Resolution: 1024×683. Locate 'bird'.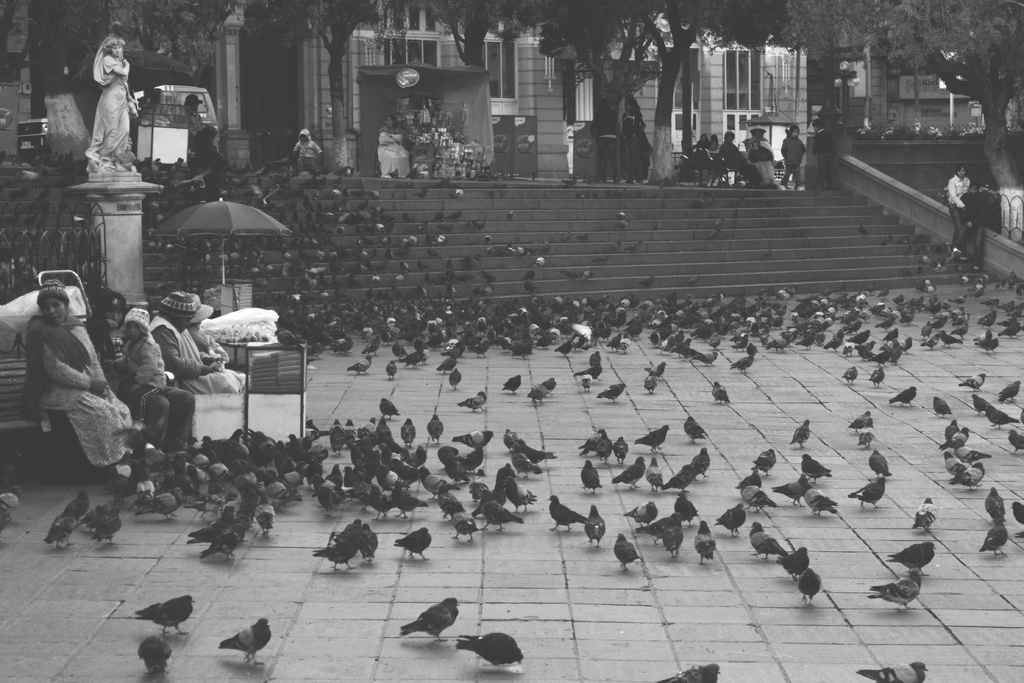
x1=714, y1=377, x2=733, y2=404.
